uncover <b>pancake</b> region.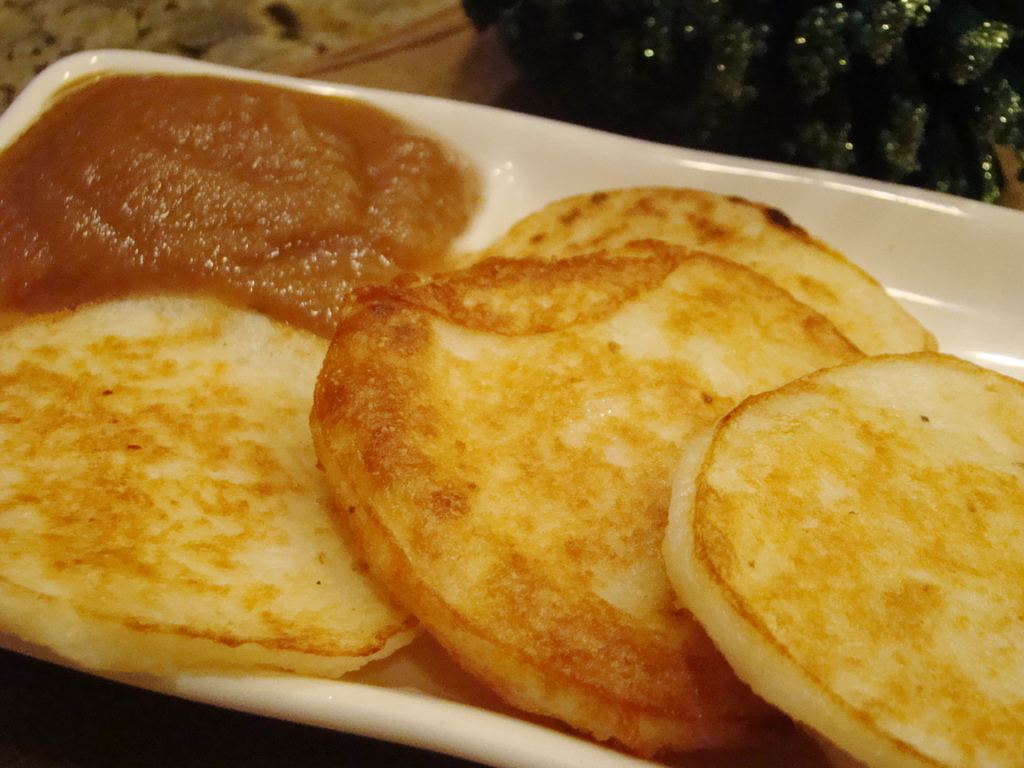
Uncovered: 665:354:1023:767.
